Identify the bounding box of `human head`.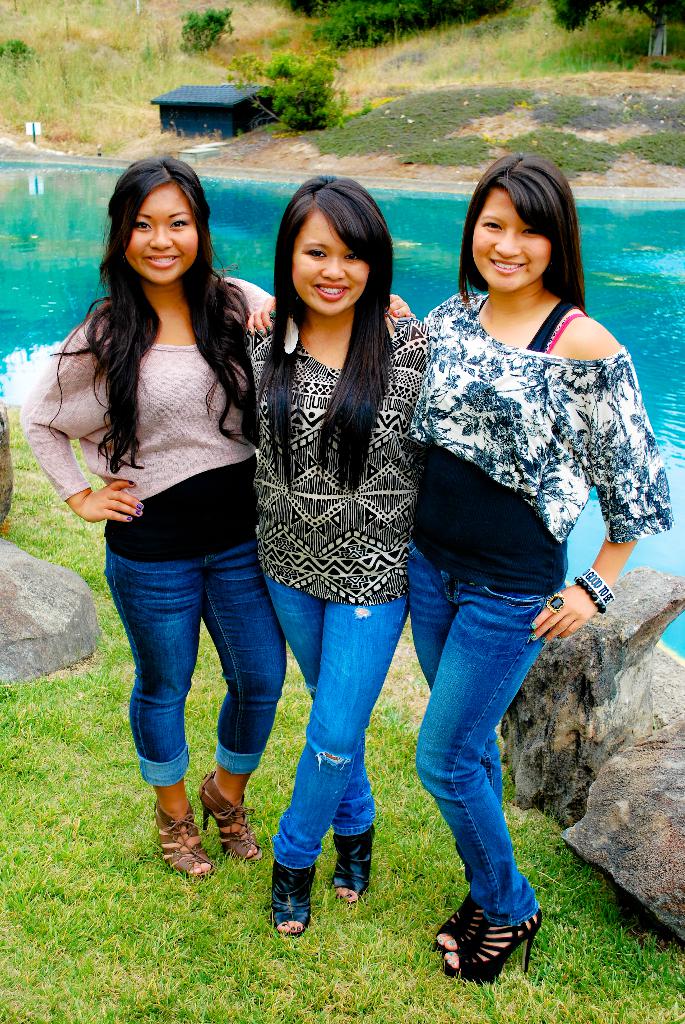
x1=106, y1=145, x2=210, y2=286.
